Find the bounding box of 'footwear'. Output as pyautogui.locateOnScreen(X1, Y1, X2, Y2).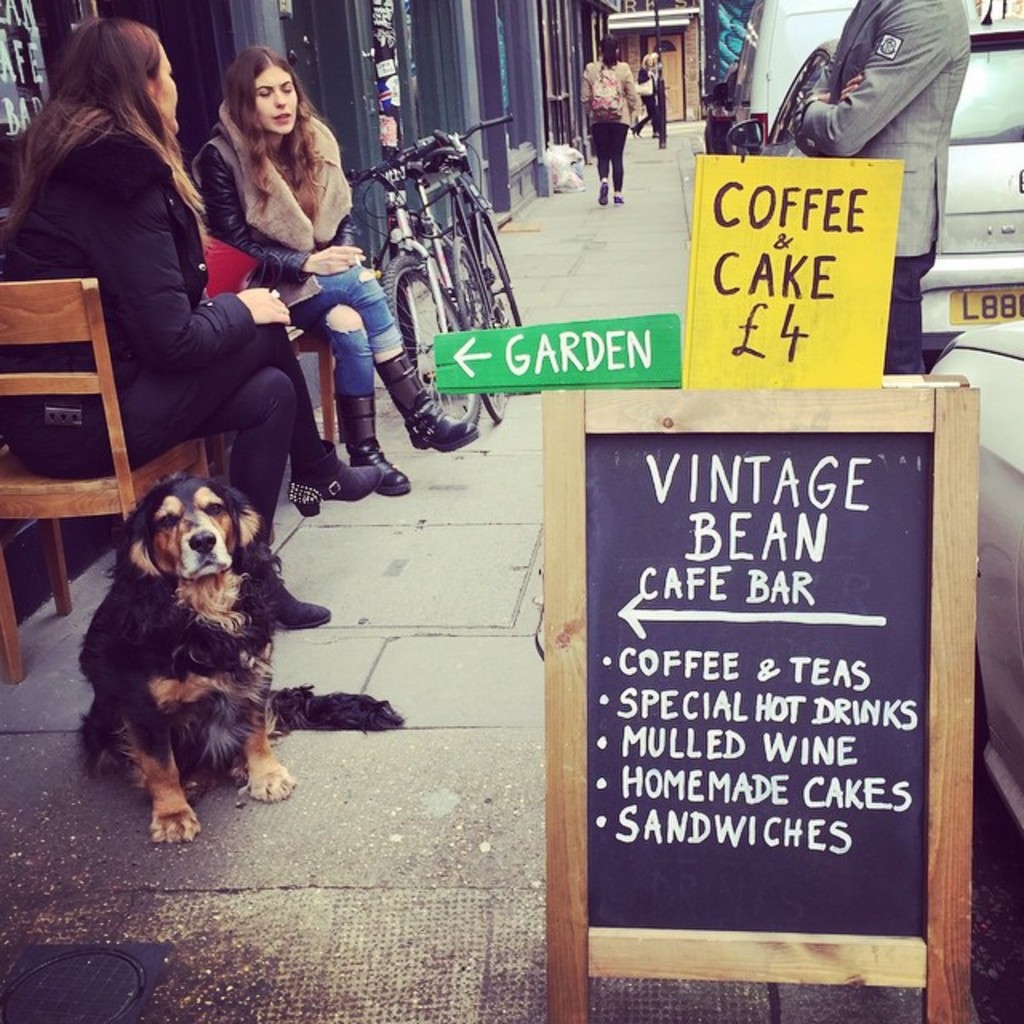
pyautogui.locateOnScreen(613, 190, 624, 206).
